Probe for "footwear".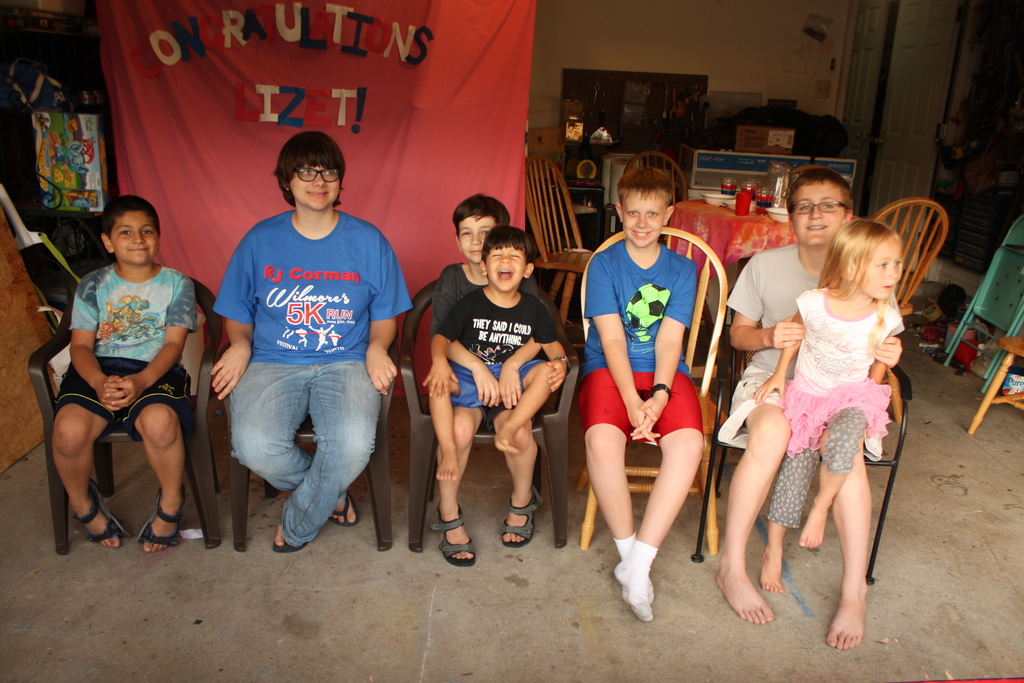
Probe result: bbox=[330, 490, 362, 527].
